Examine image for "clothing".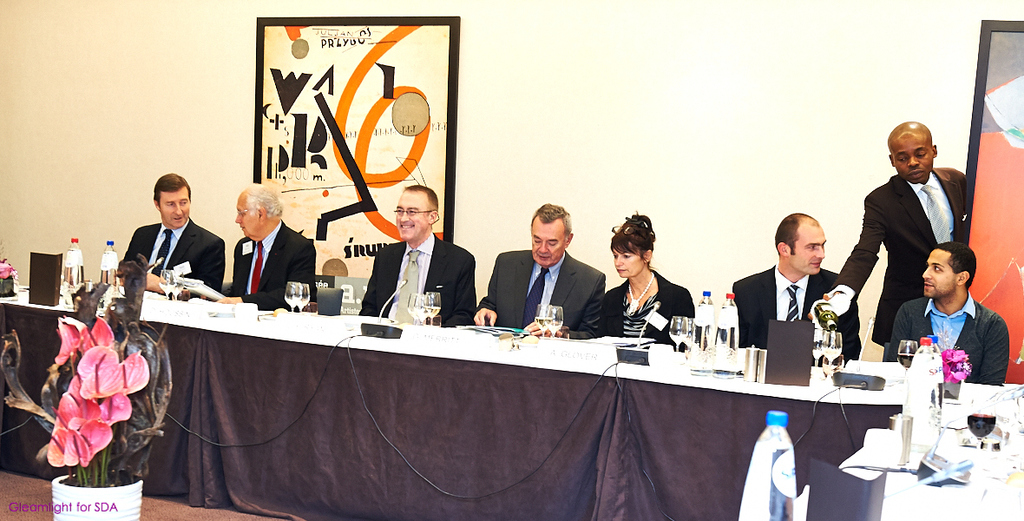
Examination result: Rect(611, 271, 699, 339).
